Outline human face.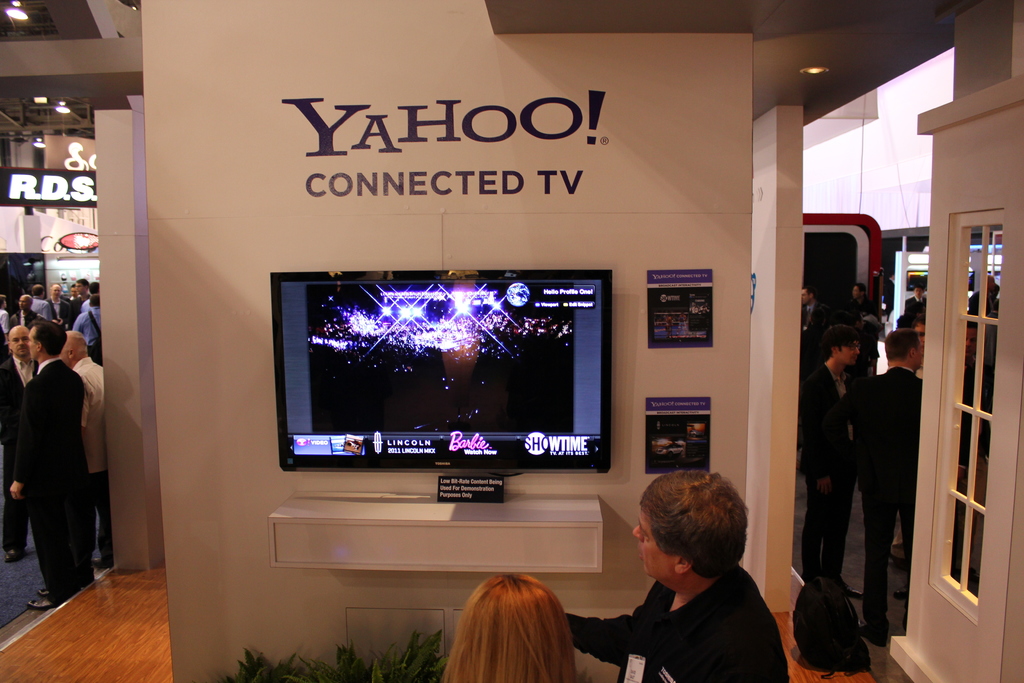
Outline: Rect(18, 295, 28, 309).
